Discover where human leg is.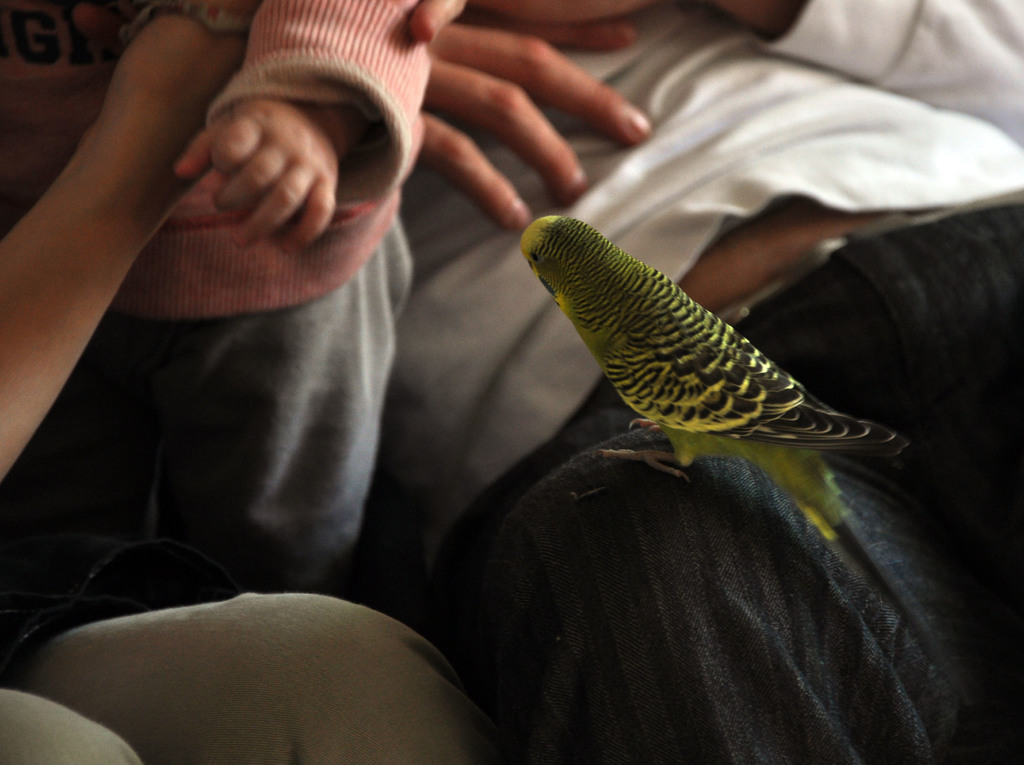
Discovered at (x1=0, y1=682, x2=136, y2=764).
